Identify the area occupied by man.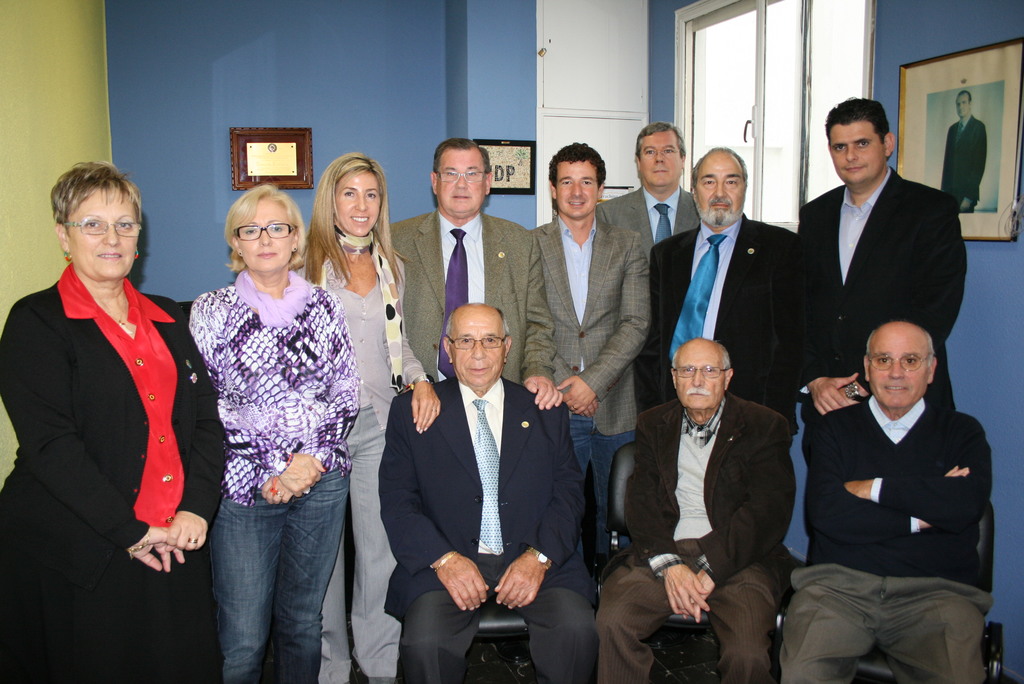
Area: x1=391 y1=135 x2=563 y2=414.
